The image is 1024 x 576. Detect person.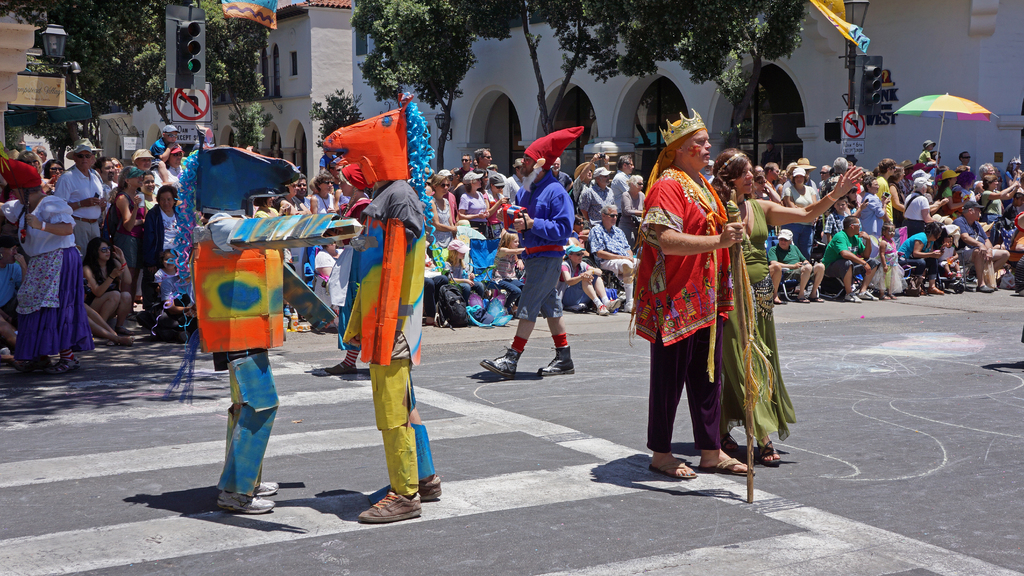
Detection: box=[580, 160, 620, 214].
